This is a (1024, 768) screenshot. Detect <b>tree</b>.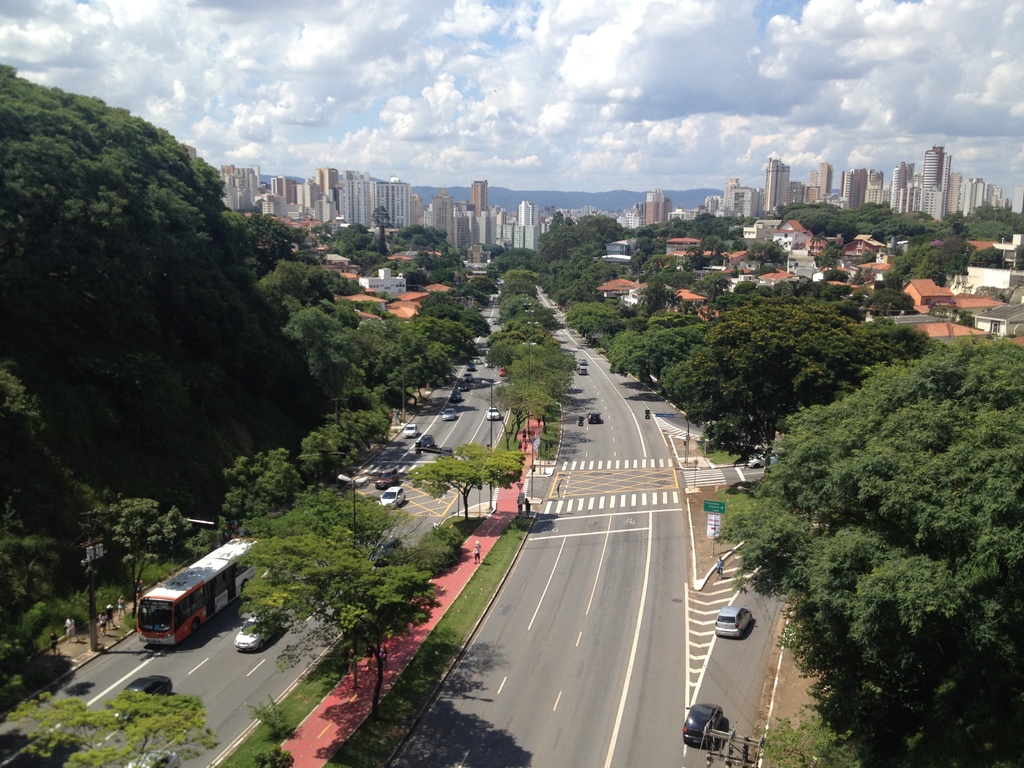
[100, 499, 186, 596].
